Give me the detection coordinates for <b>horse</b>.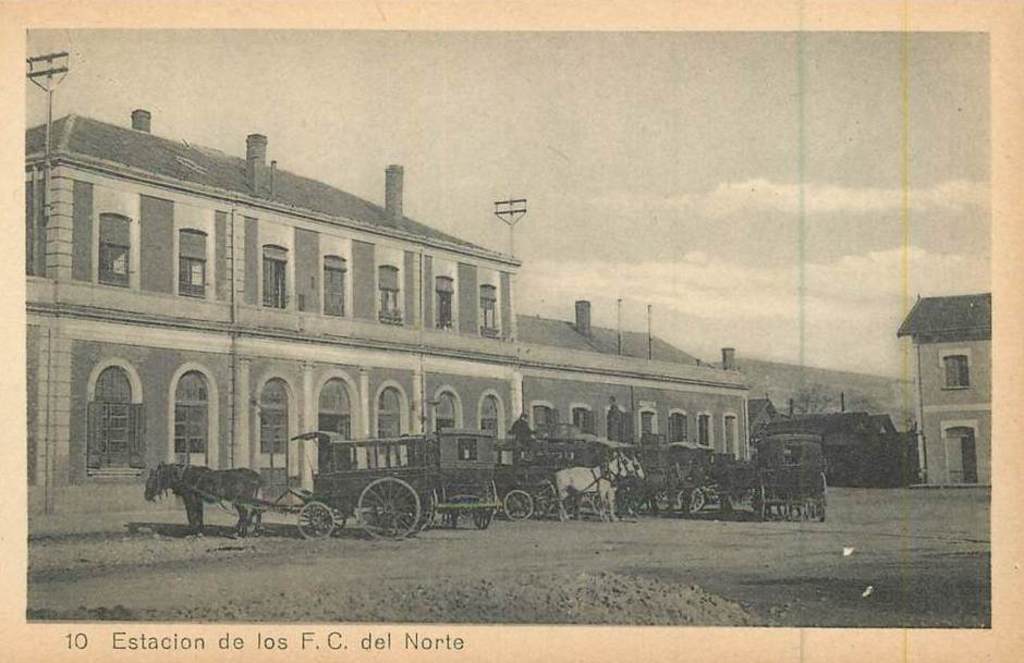
(551, 451, 638, 526).
